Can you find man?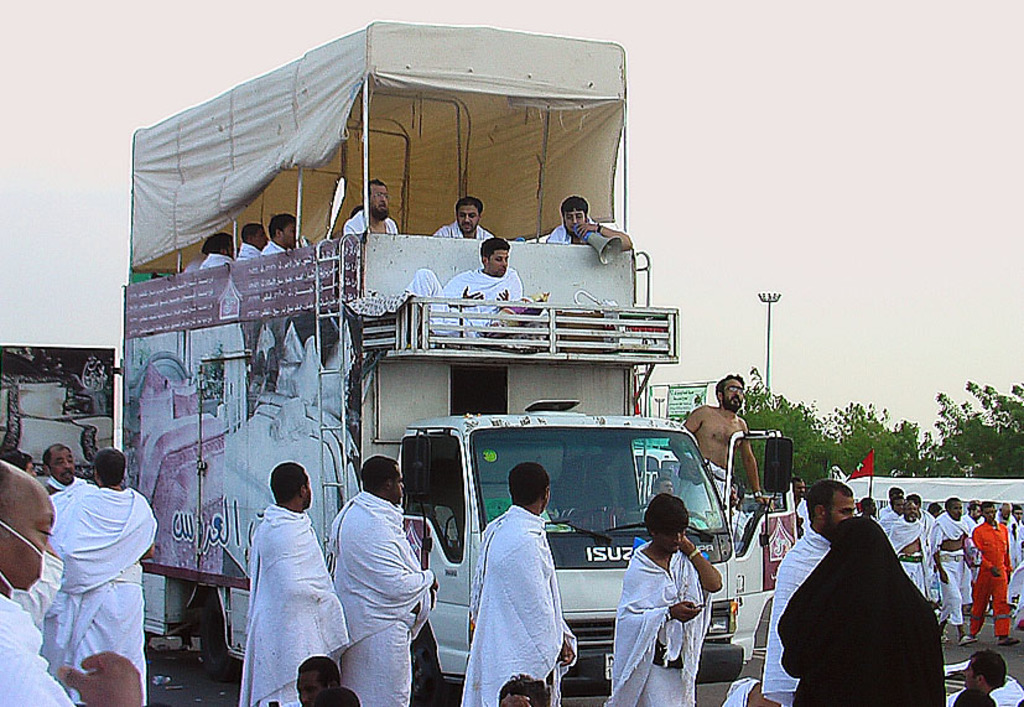
Yes, bounding box: select_region(329, 456, 442, 706).
